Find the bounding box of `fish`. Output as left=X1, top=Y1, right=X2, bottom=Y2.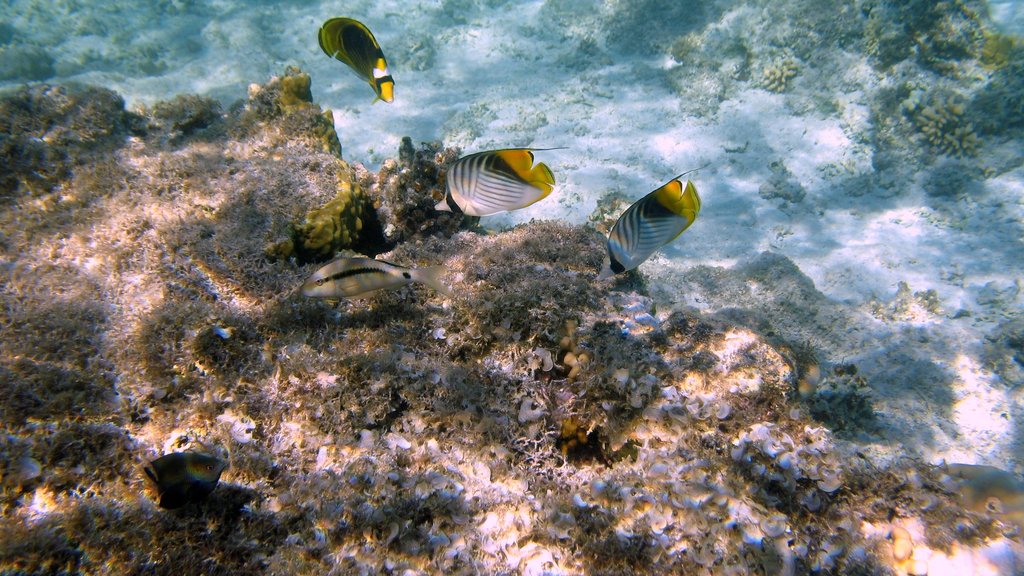
left=130, top=440, right=233, bottom=513.
